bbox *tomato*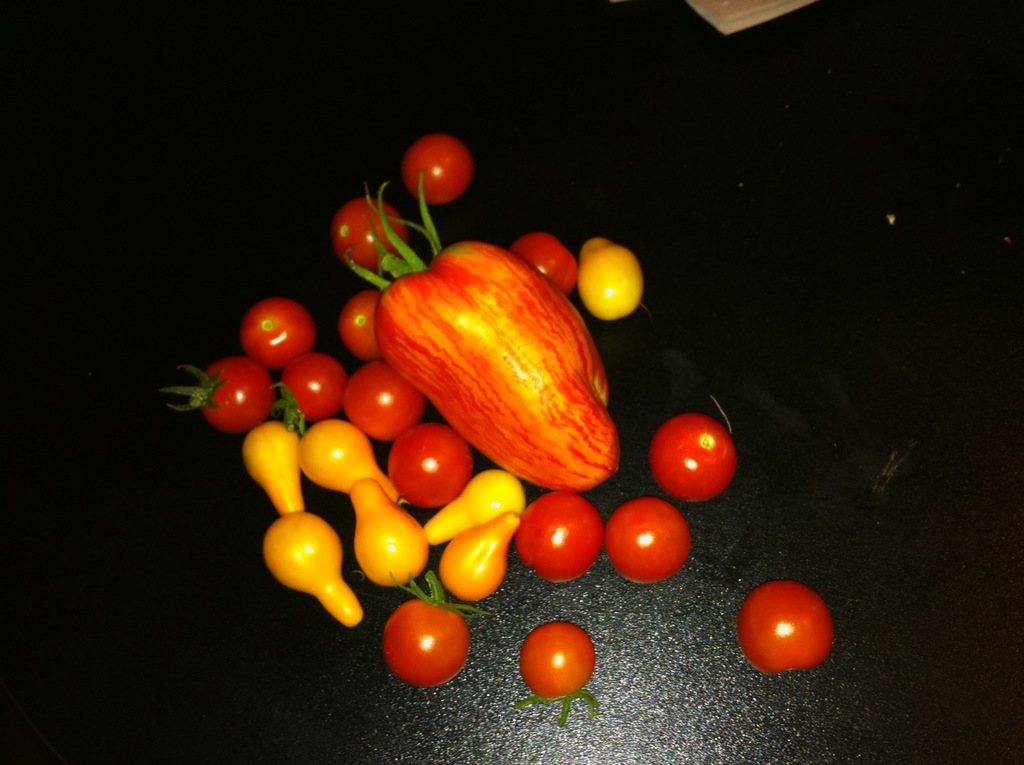
[172,355,273,430]
